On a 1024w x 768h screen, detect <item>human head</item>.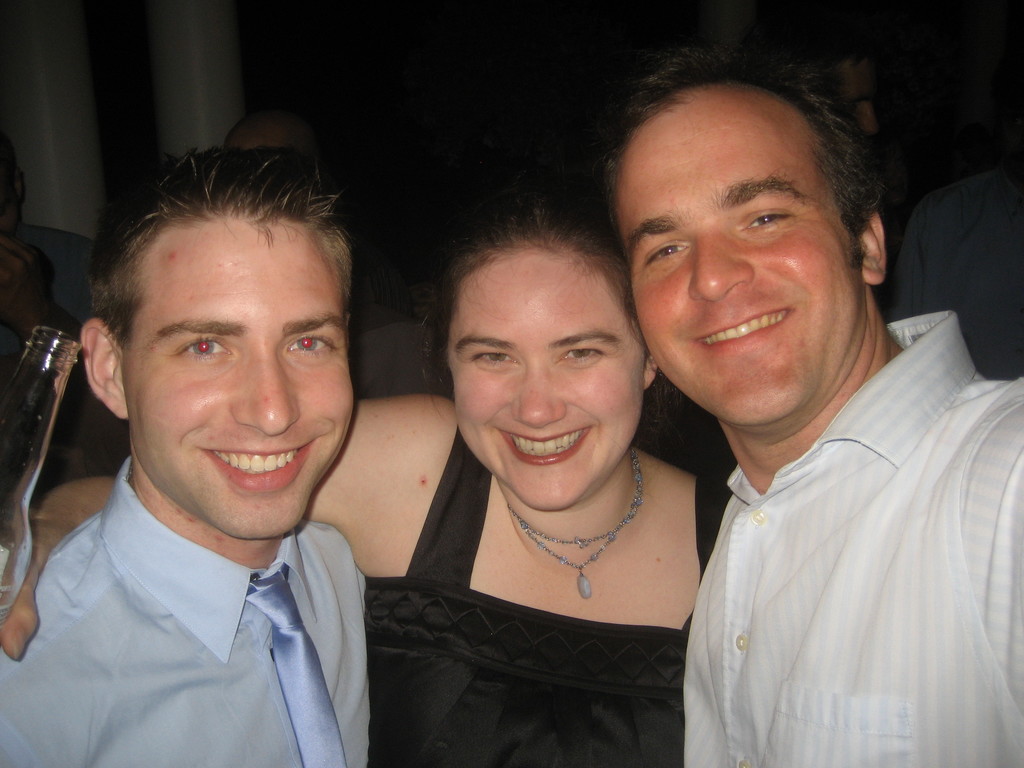
x1=82, y1=155, x2=367, y2=512.
